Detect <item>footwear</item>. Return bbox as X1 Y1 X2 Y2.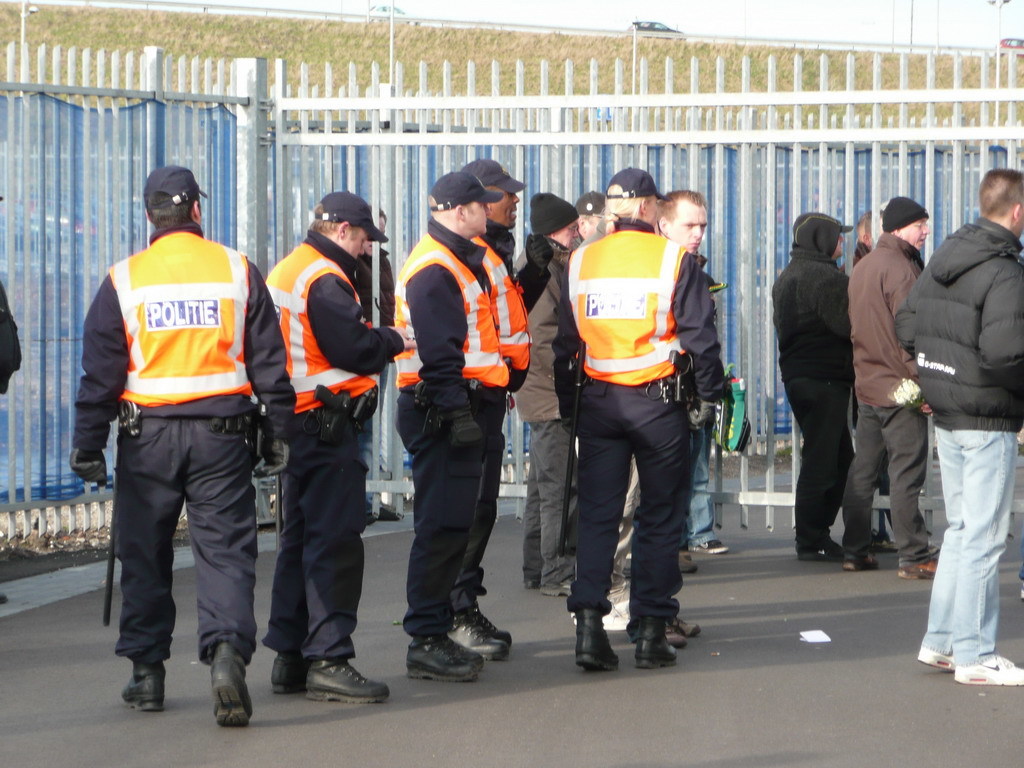
445 616 515 668.
